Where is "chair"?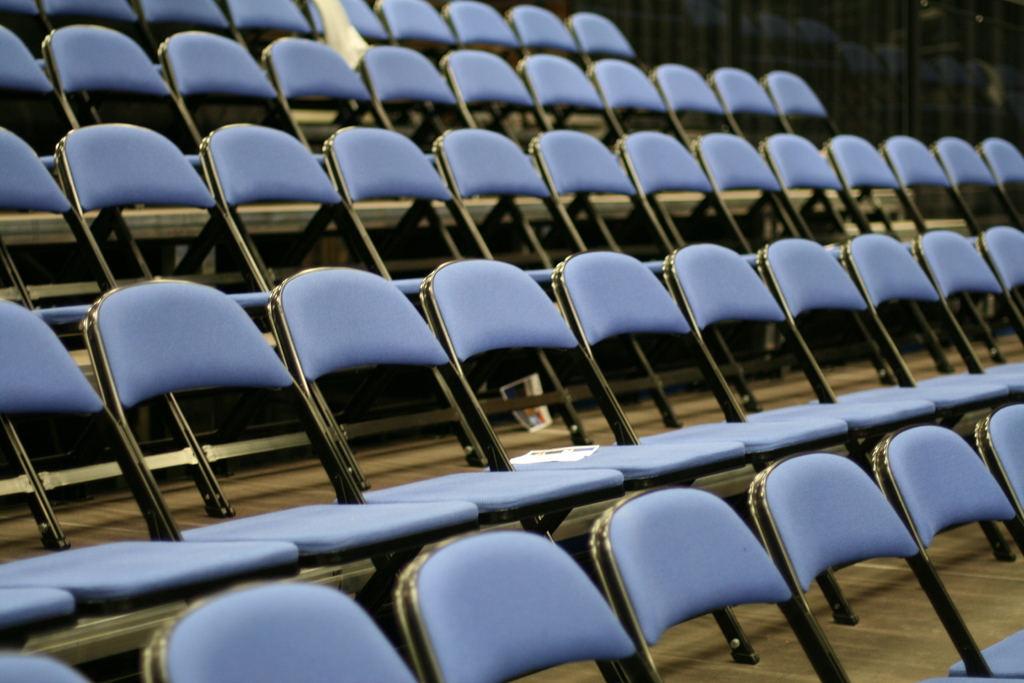
bbox=(761, 132, 876, 251).
